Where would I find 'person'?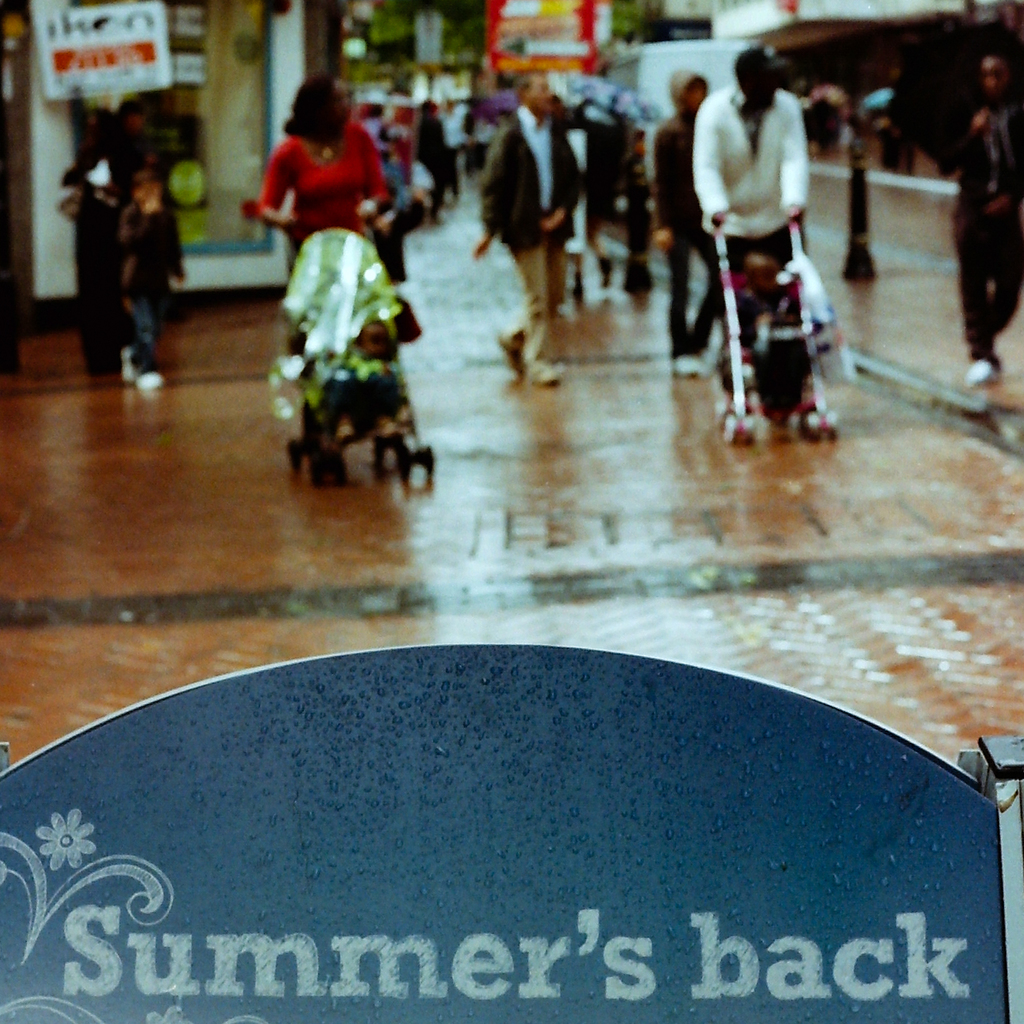
At [63,97,156,376].
